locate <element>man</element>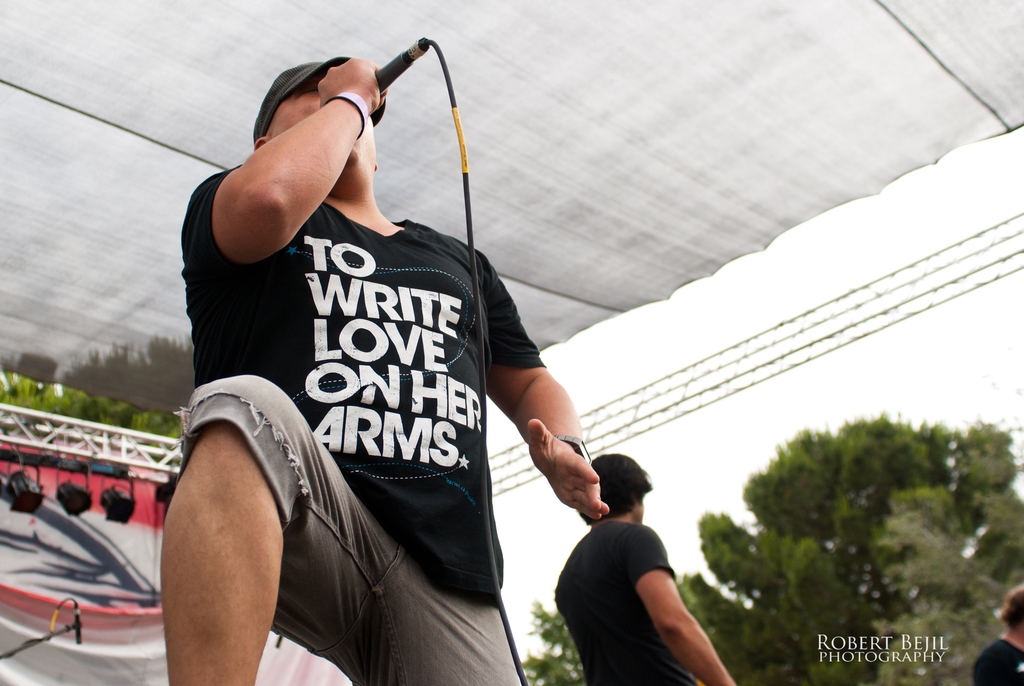
961,577,1023,685
